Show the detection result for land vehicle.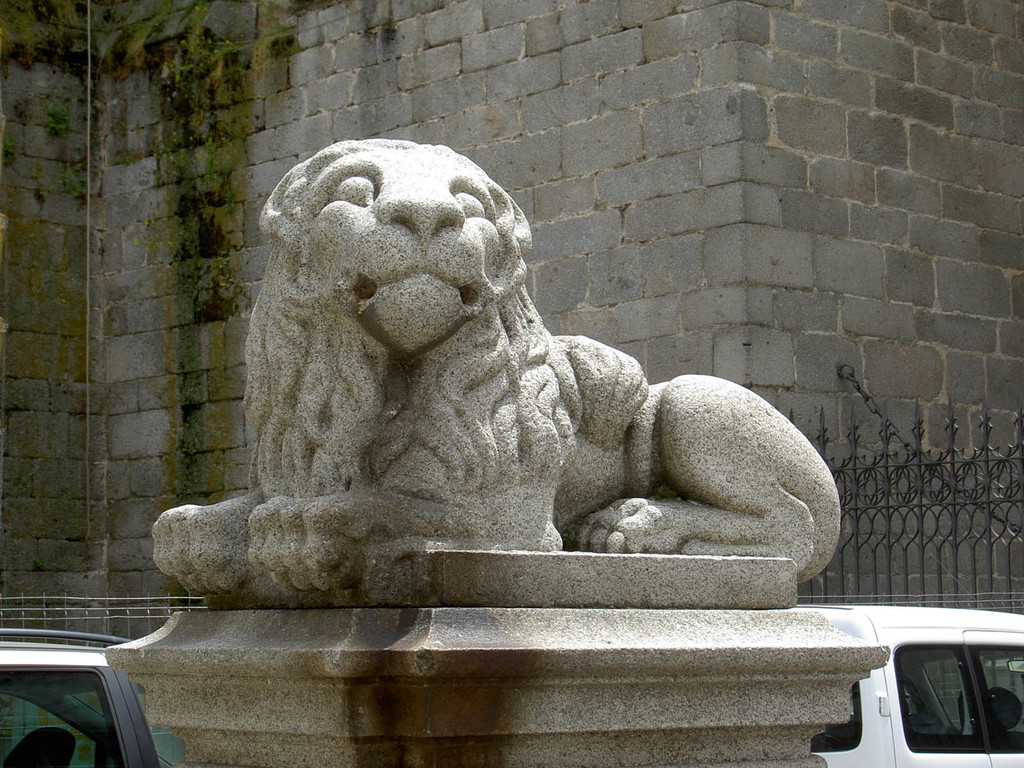
(x1=0, y1=636, x2=157, y2=767).
